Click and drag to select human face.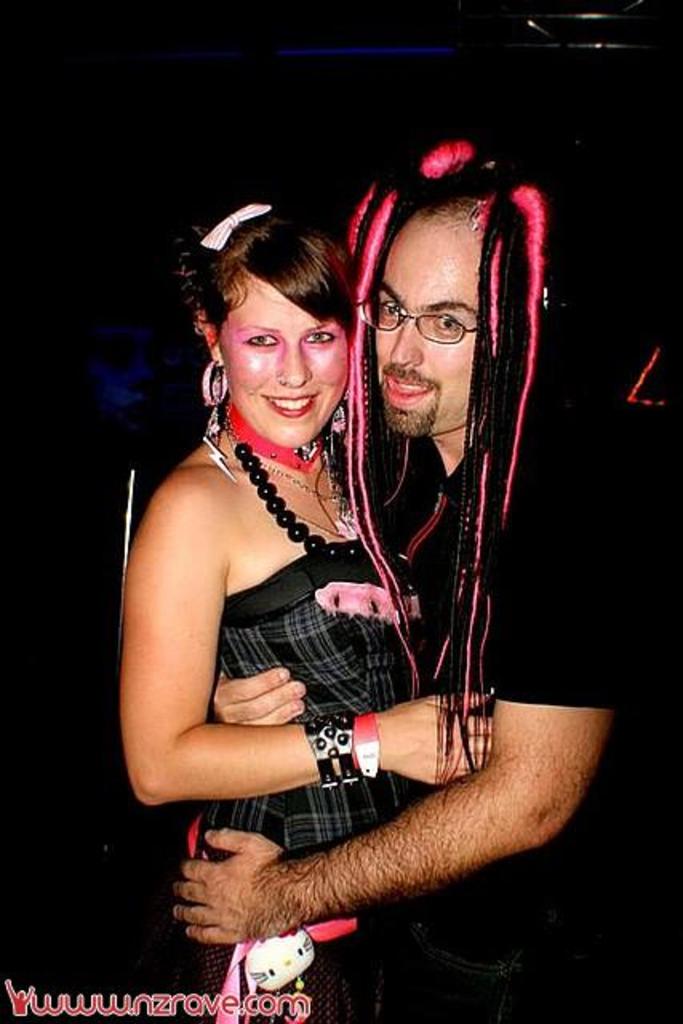
Selection: BBox(365, 200, 499, 438).
